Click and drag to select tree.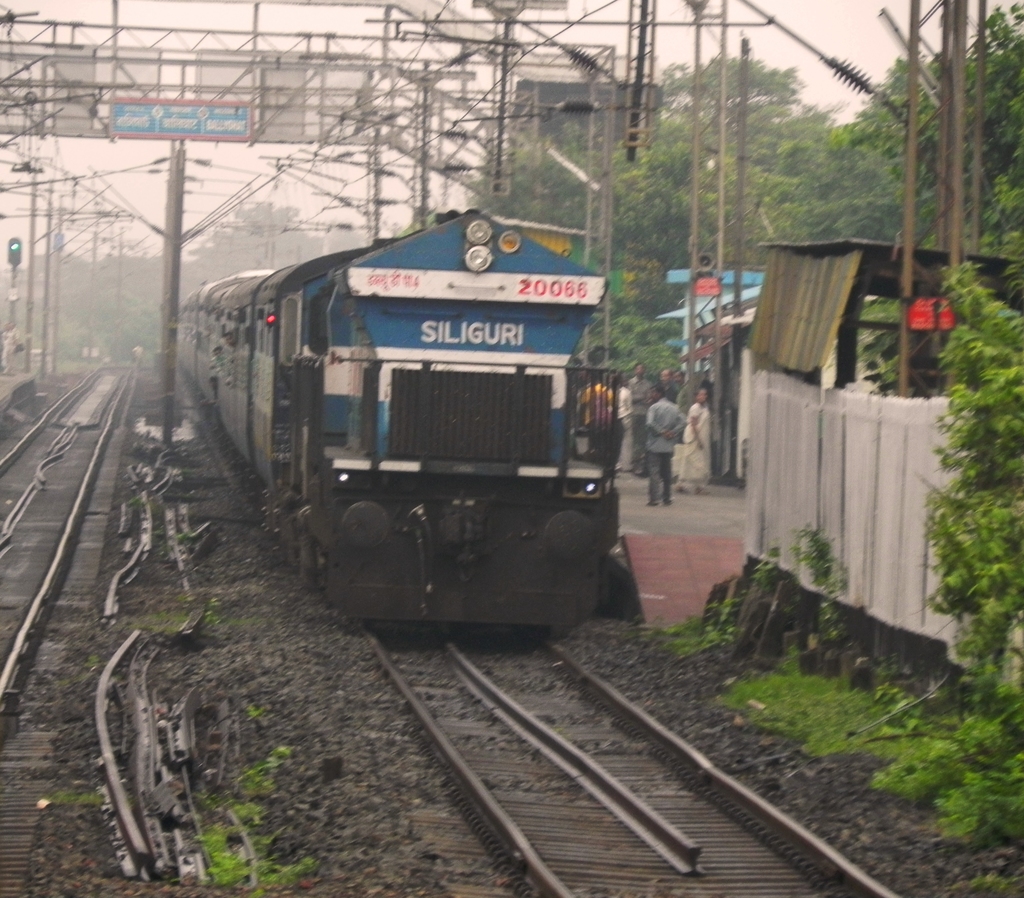
Selection: <bbox>388, 208, 441, 234</bbox>.
